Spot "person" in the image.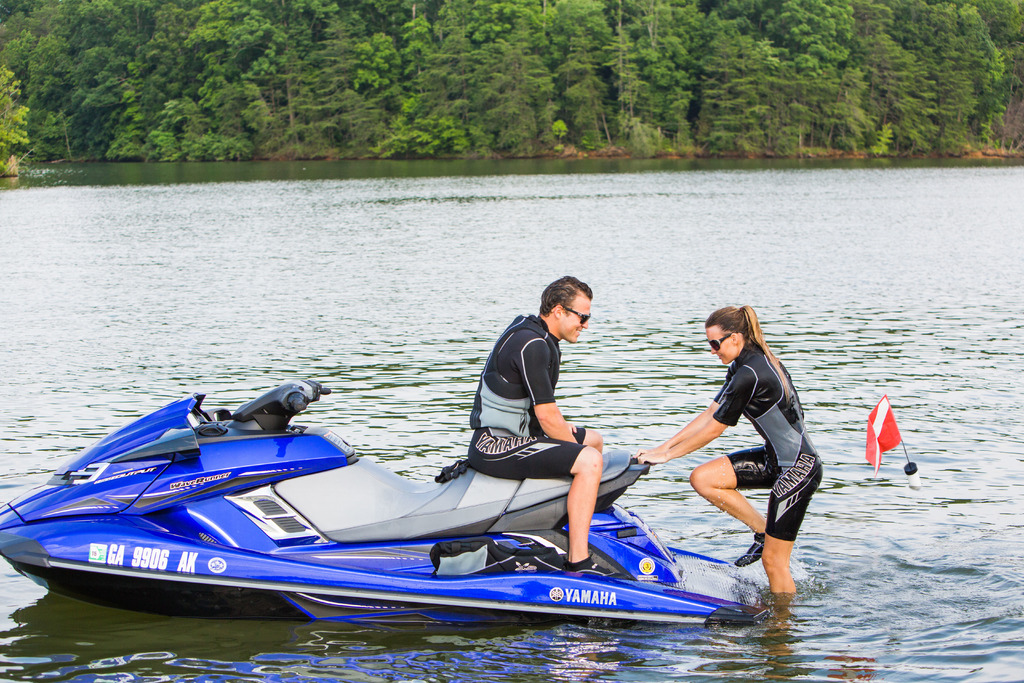
"person" found at left=676, top=278, right=828, bottom=614.
